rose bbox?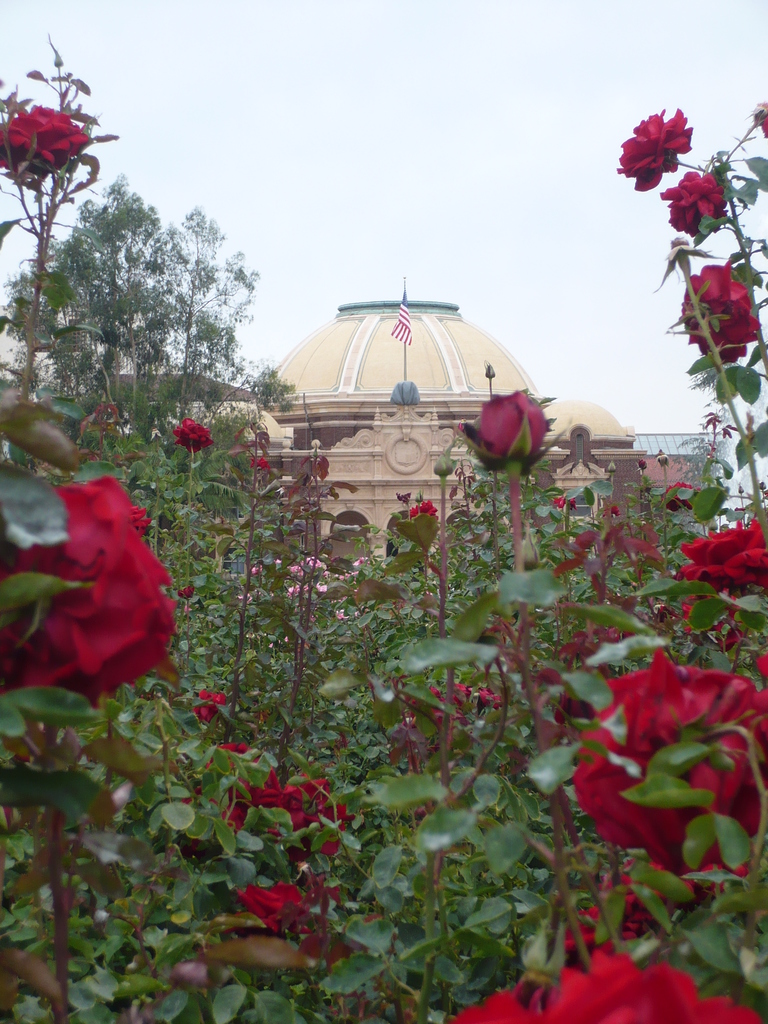
{"left": 677, "top": 520, "right": 767, "bottom": 586}
